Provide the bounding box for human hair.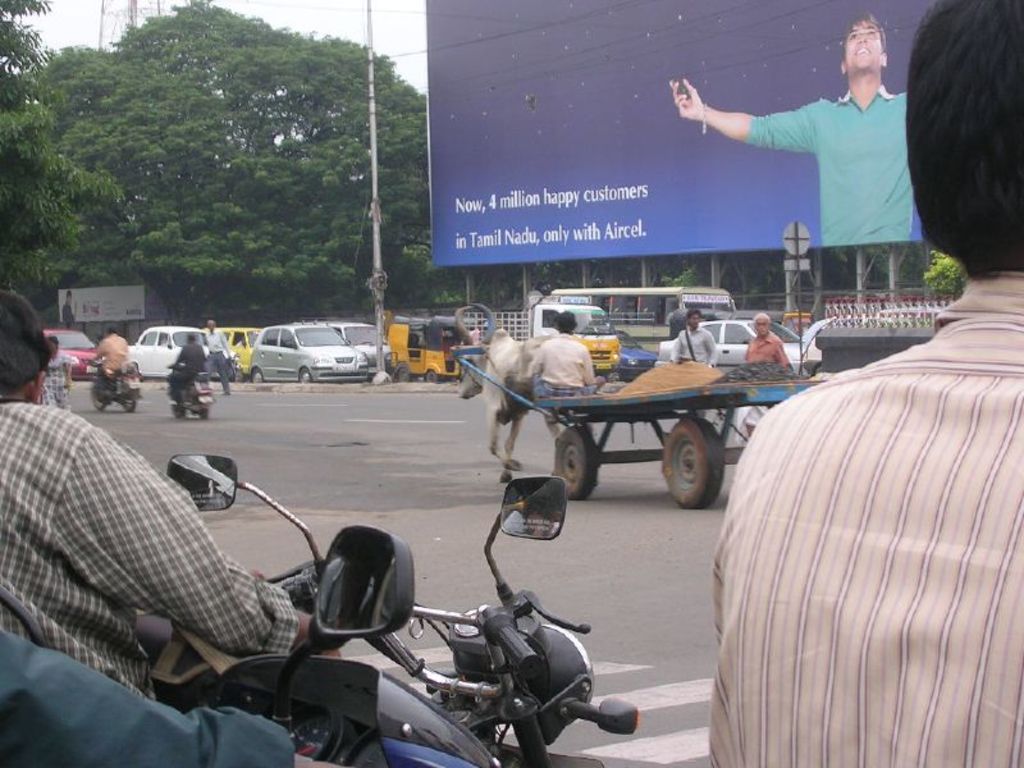
select_region(897, 0, 1018, 296).
